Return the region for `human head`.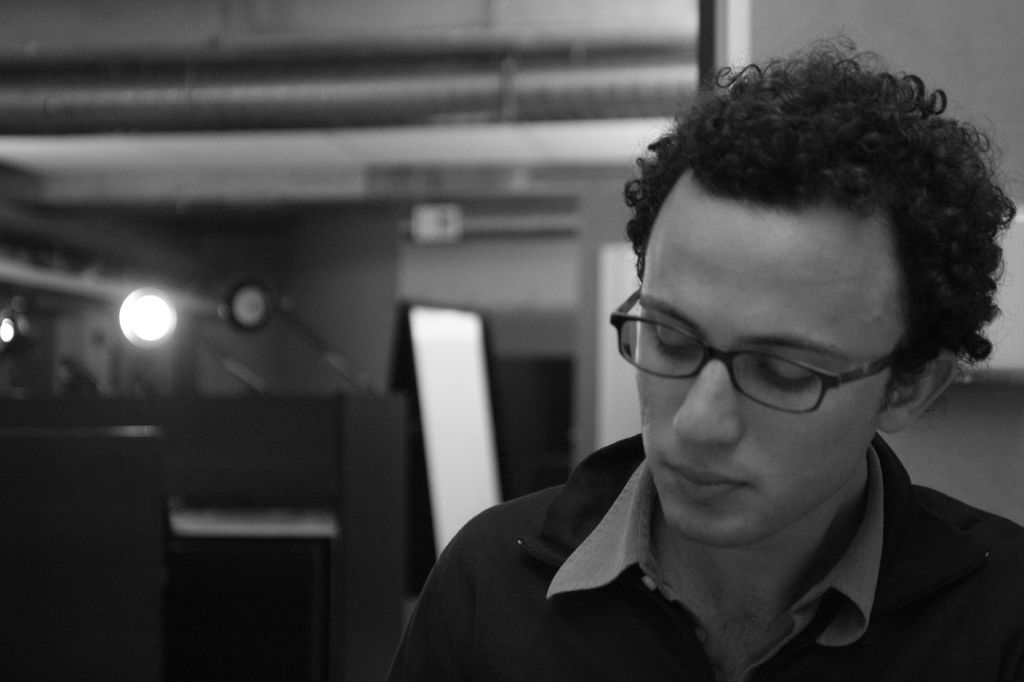
{"left": 614, "top": 80, "right": 974, "bottom": 505}.
